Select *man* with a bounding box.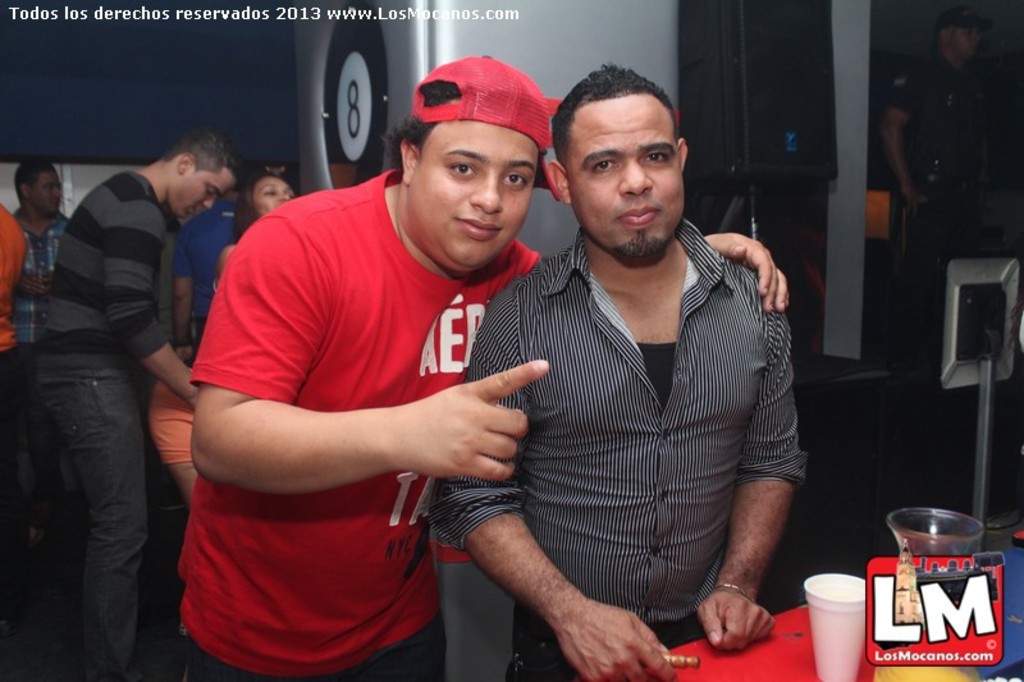
region(175, 50, 791, 681).
